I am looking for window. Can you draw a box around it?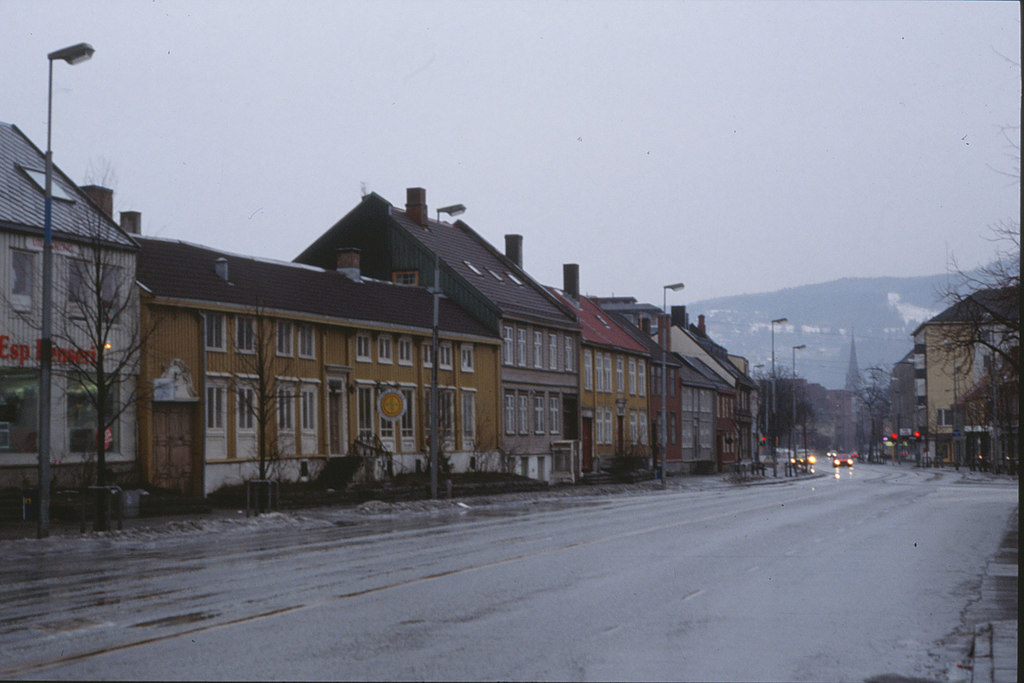
Sure, the bounding box is (x1=276, y1=318, x2=296, y2=363).
